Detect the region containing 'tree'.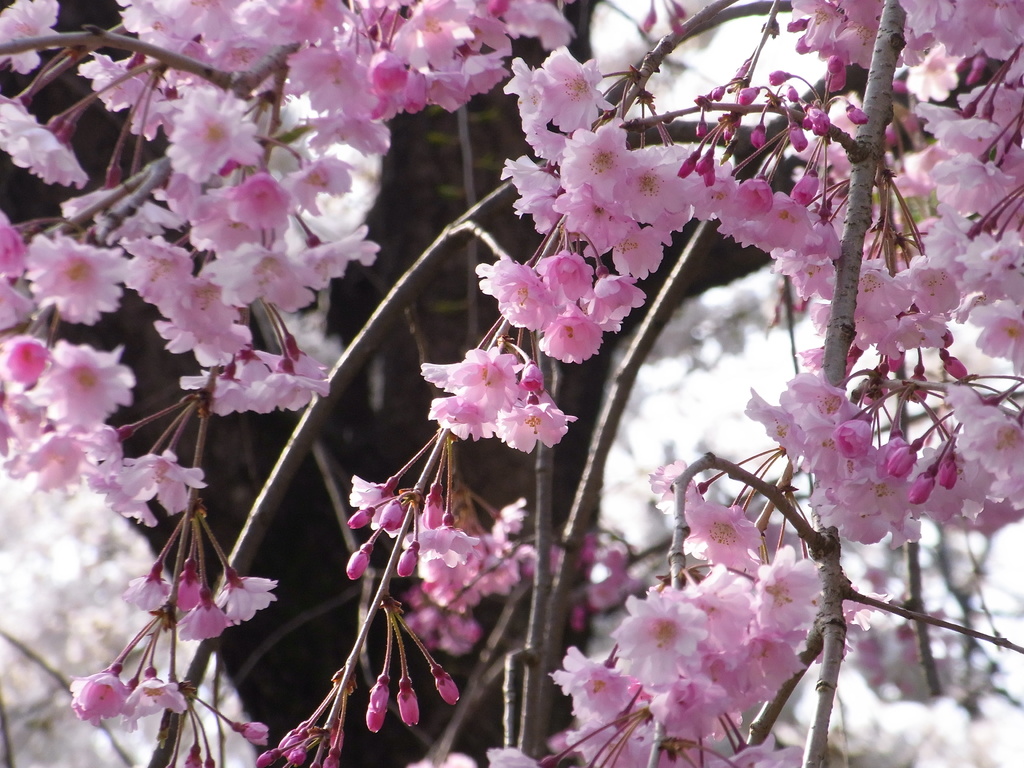
<box>0,0,1023,767</box>.
